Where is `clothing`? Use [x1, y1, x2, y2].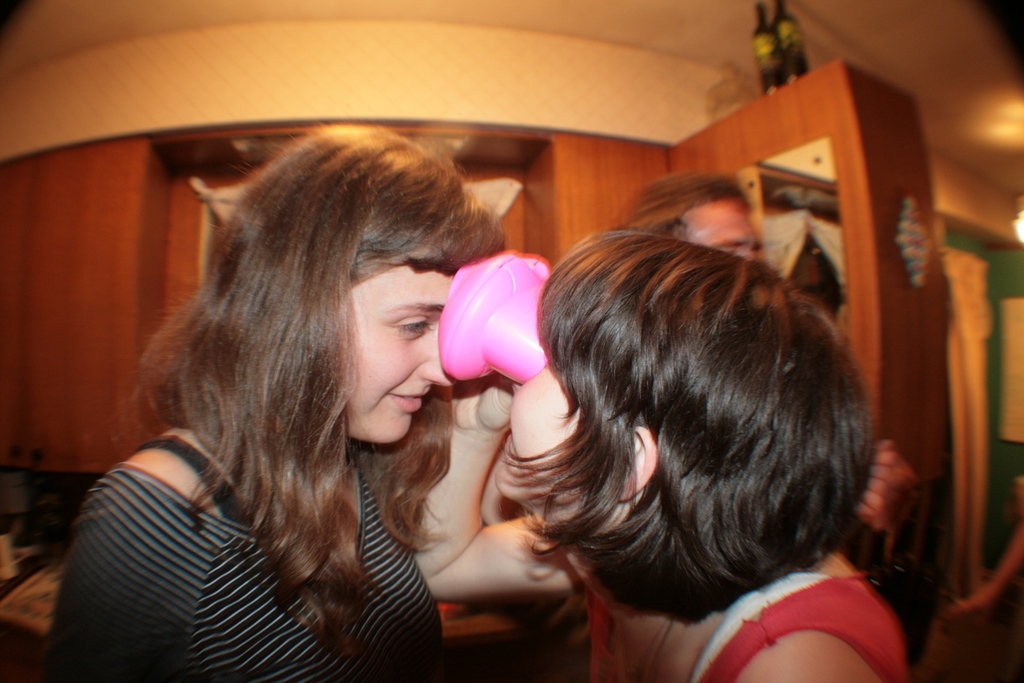
[52, 434, 451, 681].
